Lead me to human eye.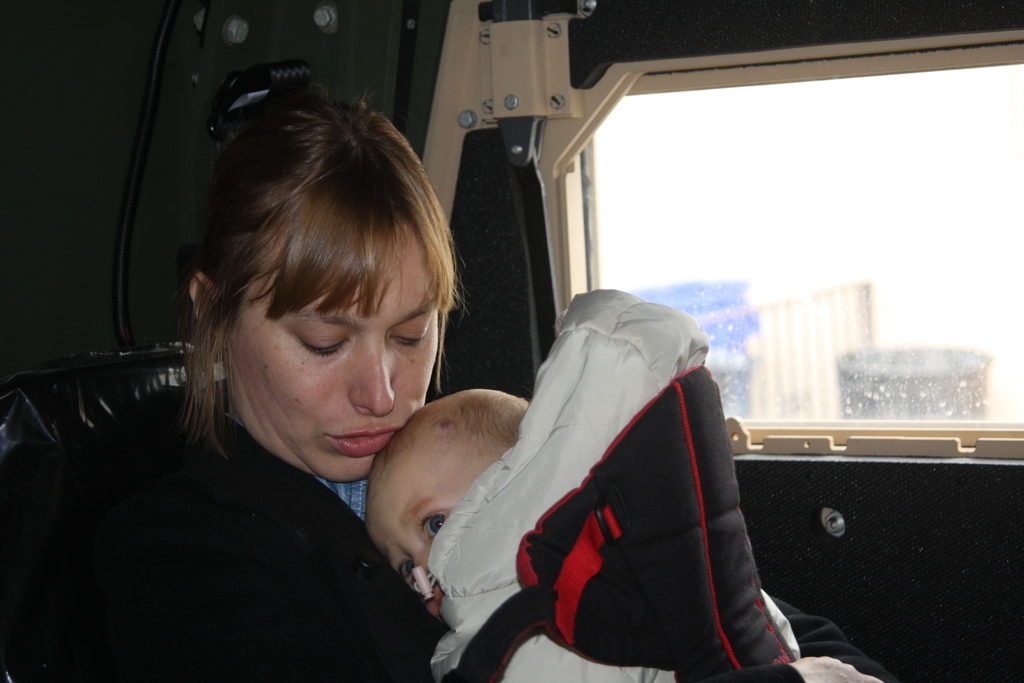
Lead to l=369, t=316, r=437, b=353.
